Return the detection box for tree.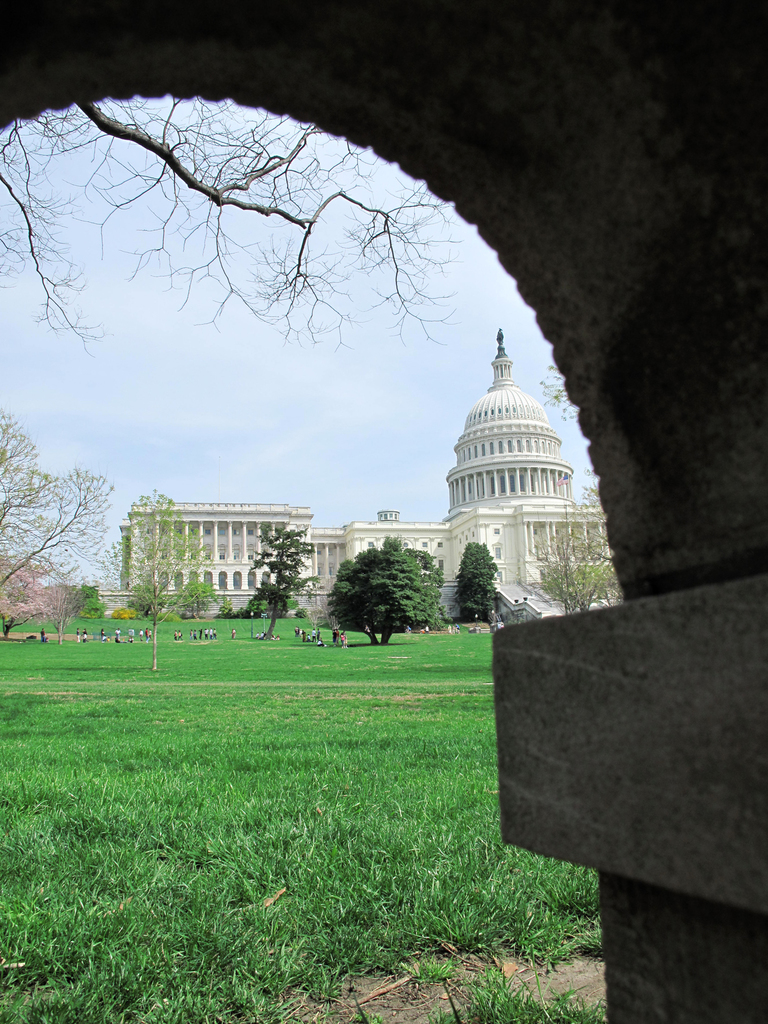
l=452, t=540, r=499, b=621.
